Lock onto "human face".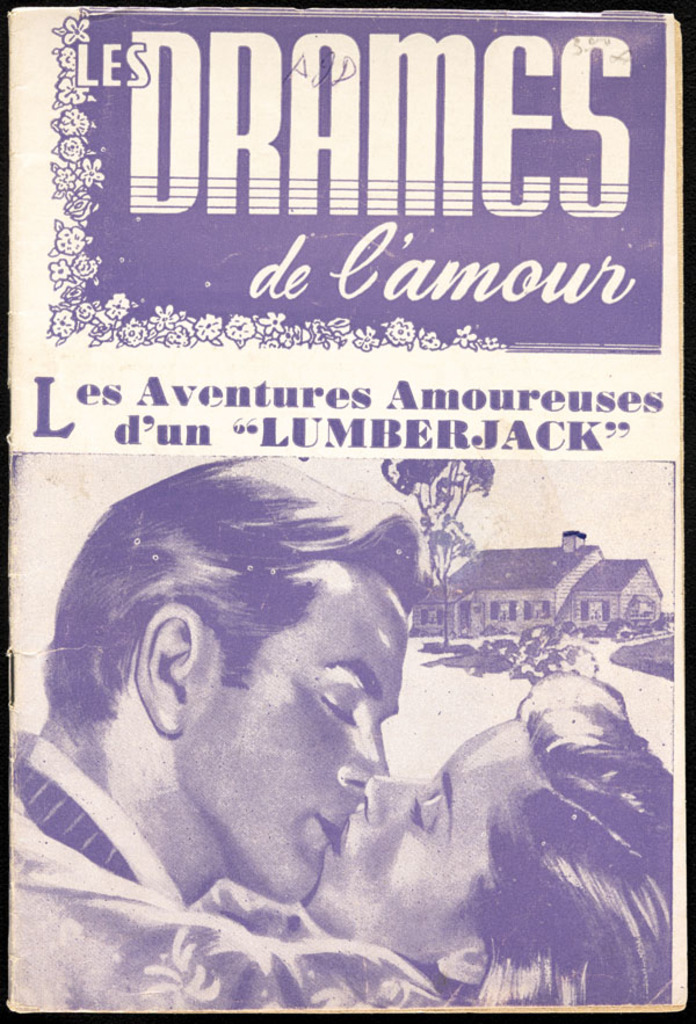
Locked: 303,717,499,946.
